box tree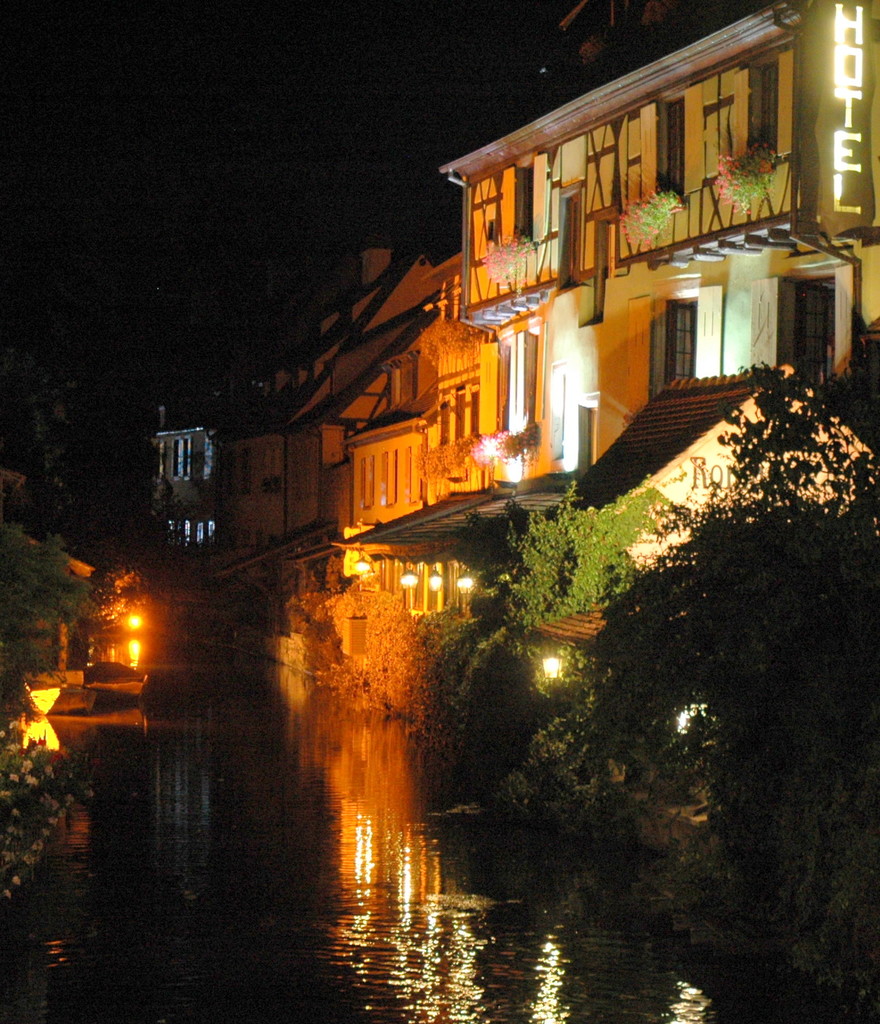
locate(606, 352, 874, 947)
